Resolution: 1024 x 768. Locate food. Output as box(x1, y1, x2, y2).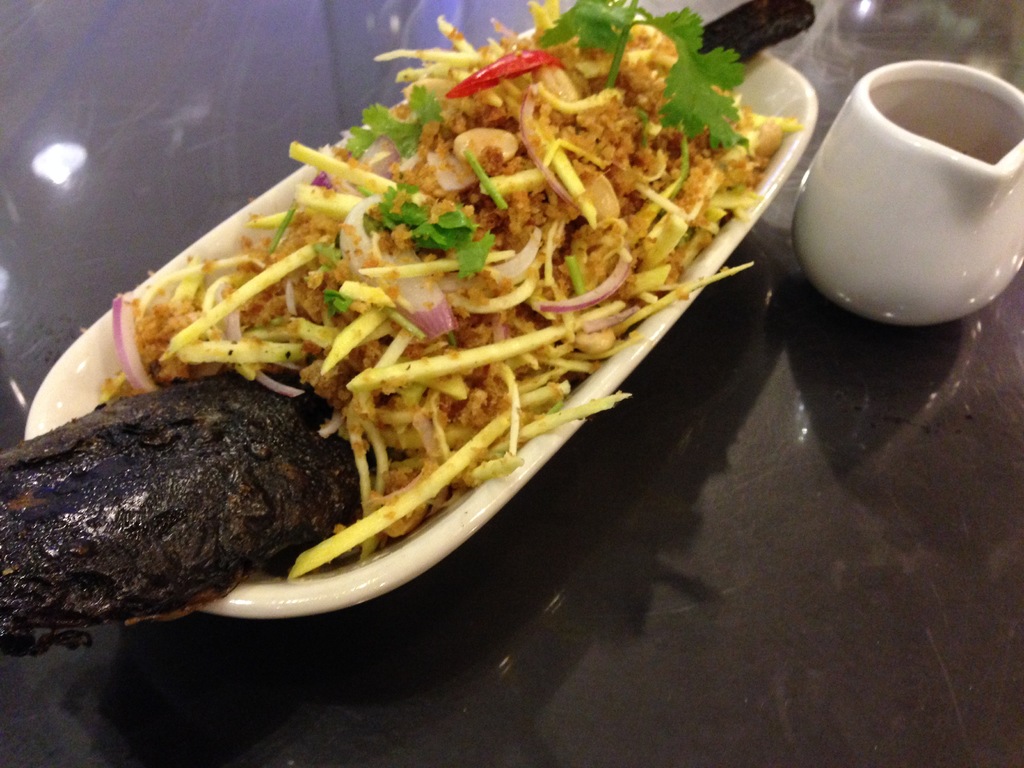
box(0, 0, 751, 652).
